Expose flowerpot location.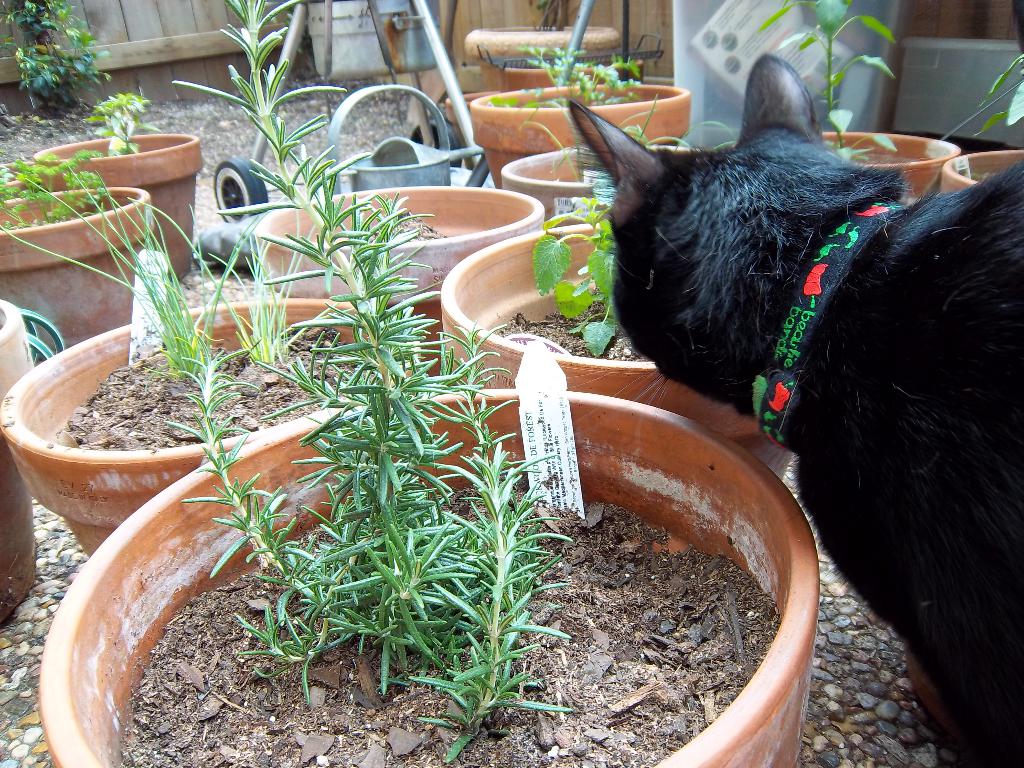
Exposed at l=461, t=22, r=623, b=86.
